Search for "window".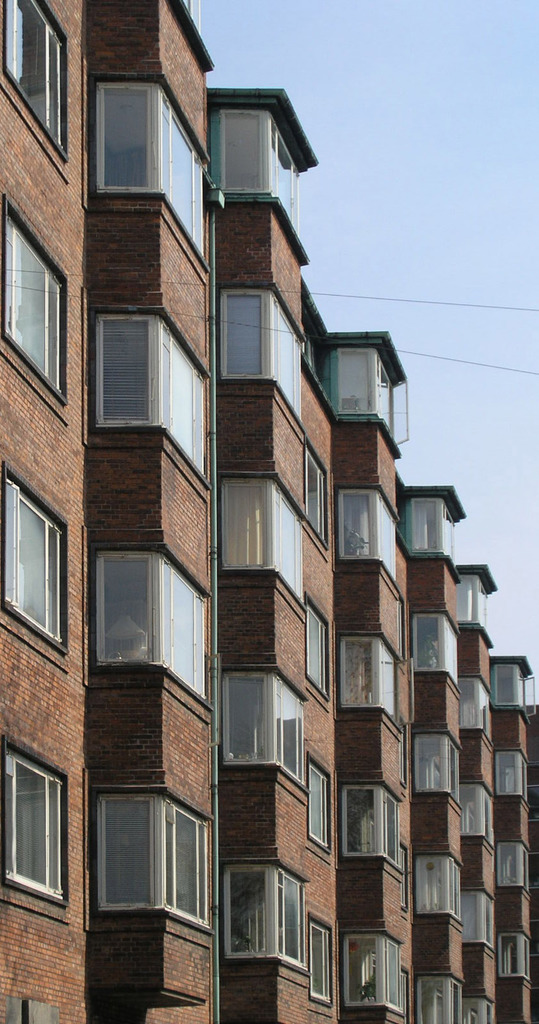
Found at region(492, 934, 529, 984).
